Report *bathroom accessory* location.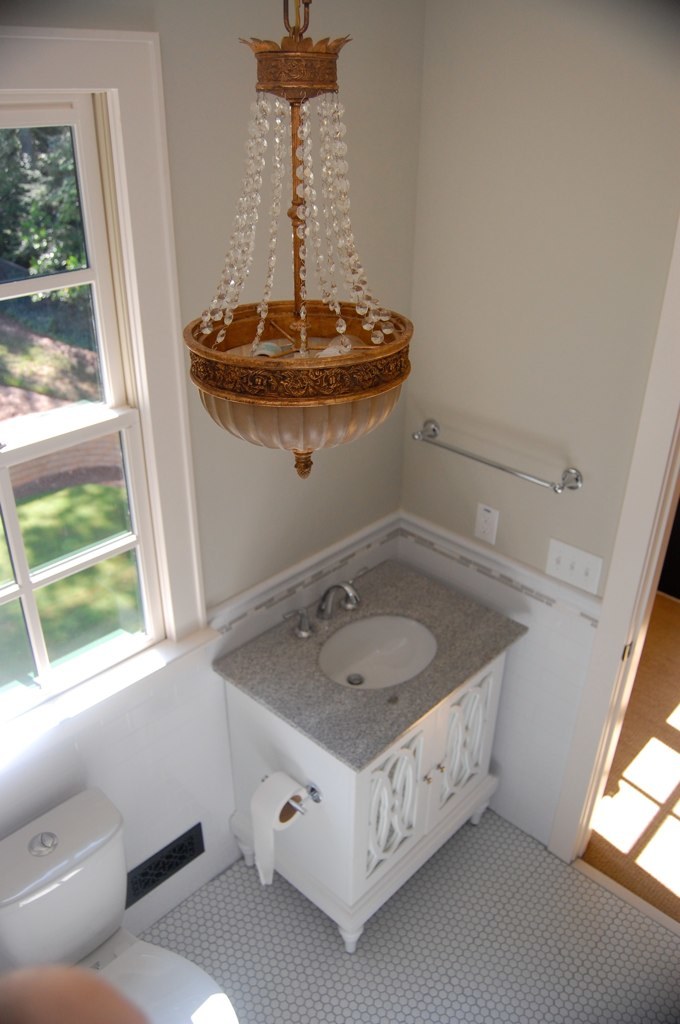
Report: (412,417,580,493).
